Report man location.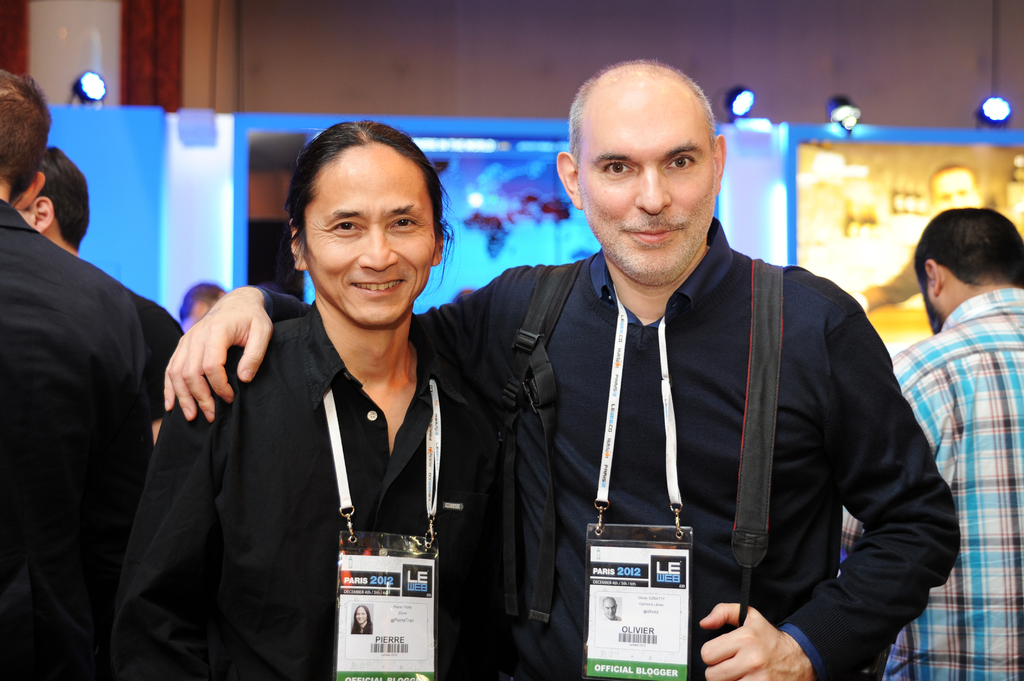
Report: (left=161, top=57, right=962, bottom=680).
